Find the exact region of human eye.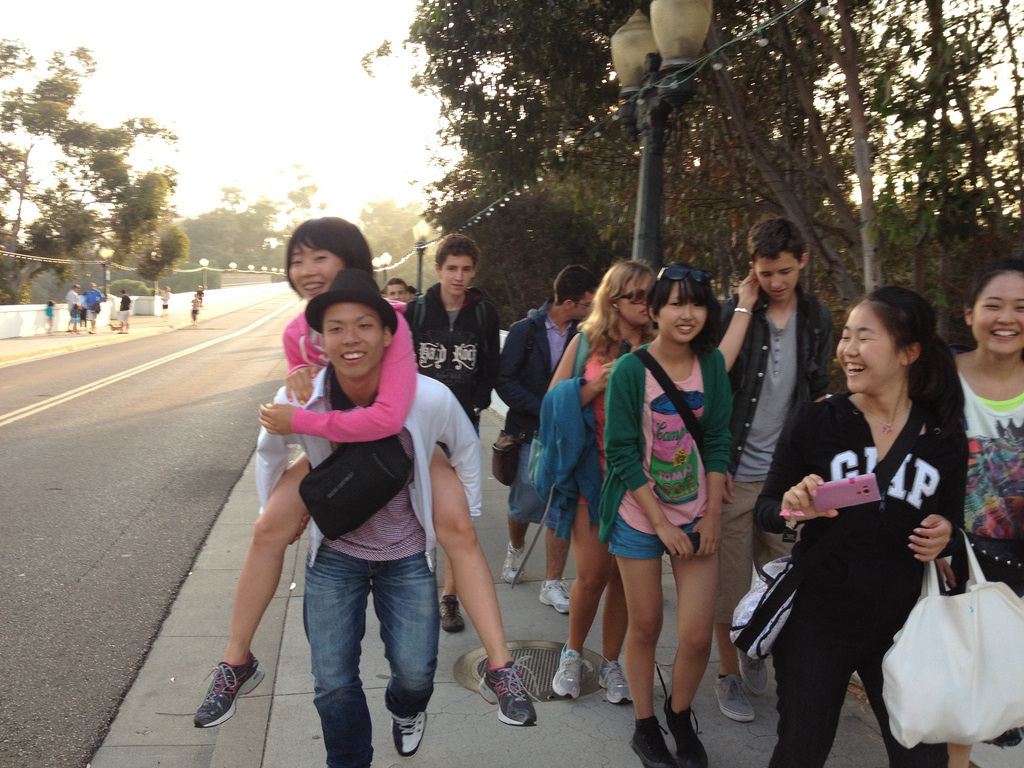
Exact region: [983,300,1002,311].
